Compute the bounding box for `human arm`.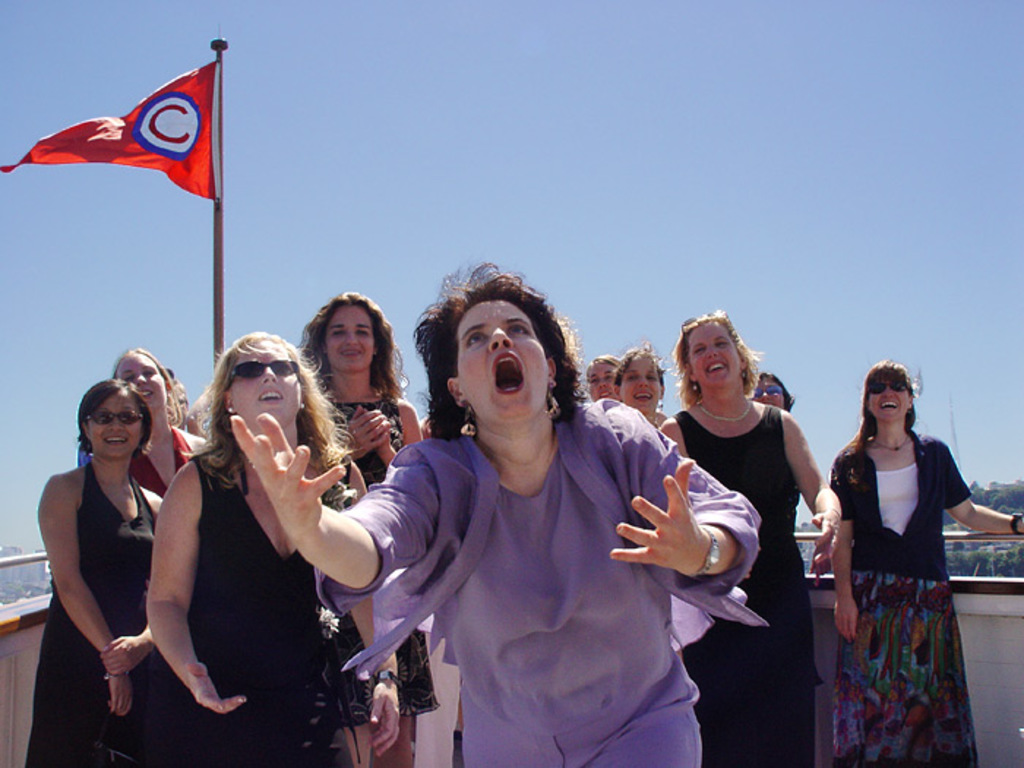
<region>45, 470, 165, 699</region>.
